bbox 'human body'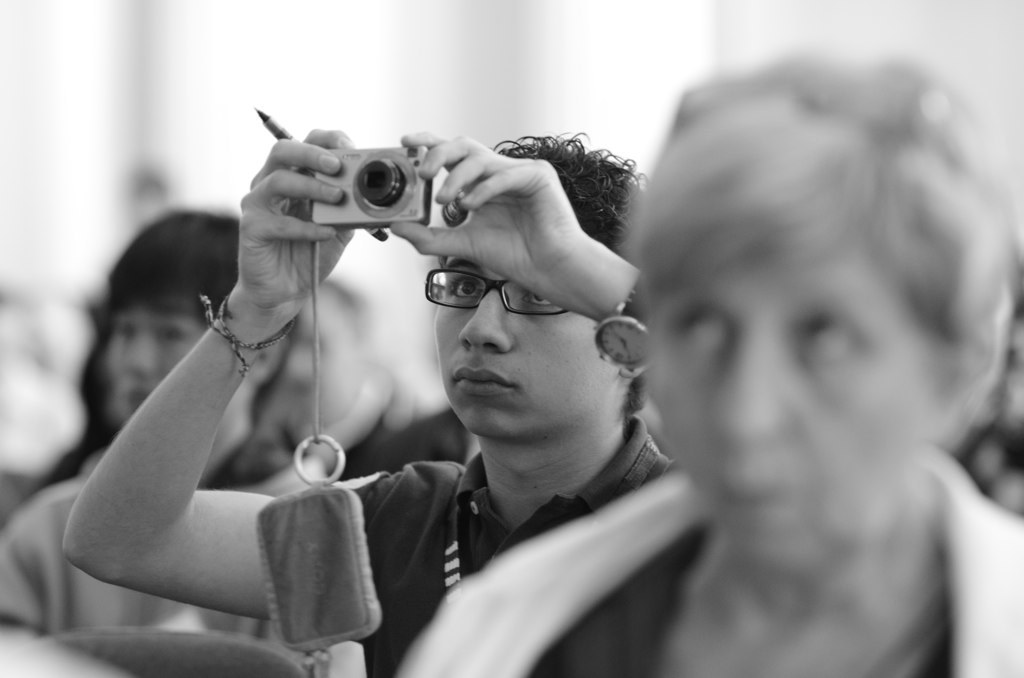
box(65, 127, 642, 670)
